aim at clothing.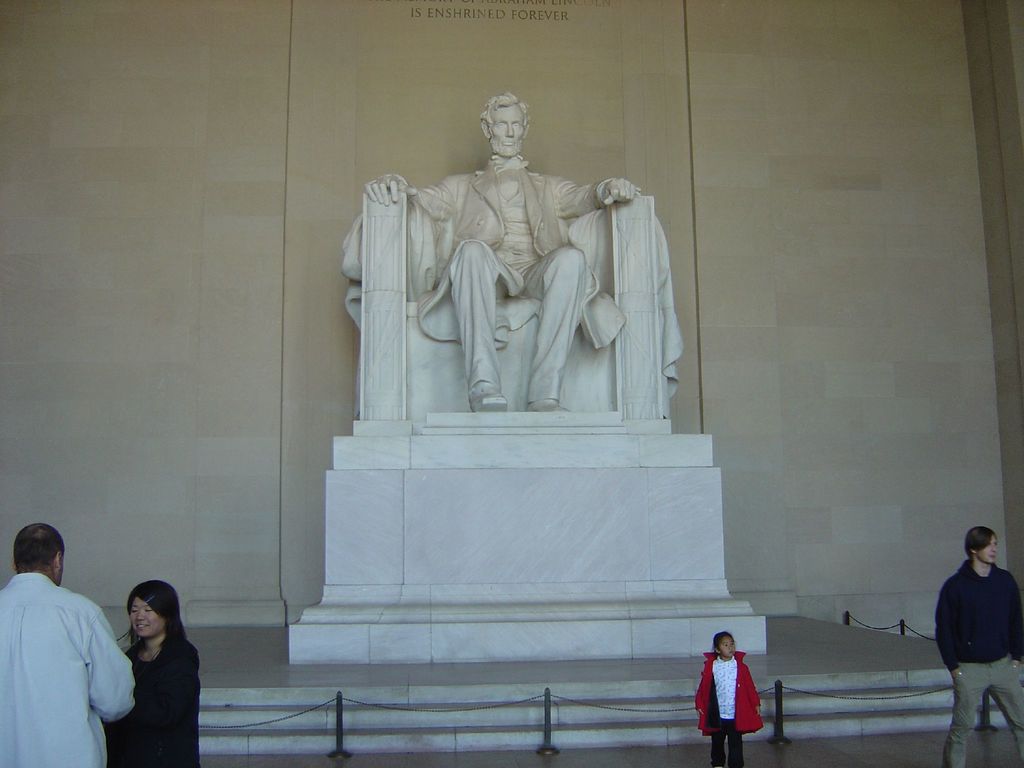
Aimed at (left=934, top=554, right=1023, bottom=767).
